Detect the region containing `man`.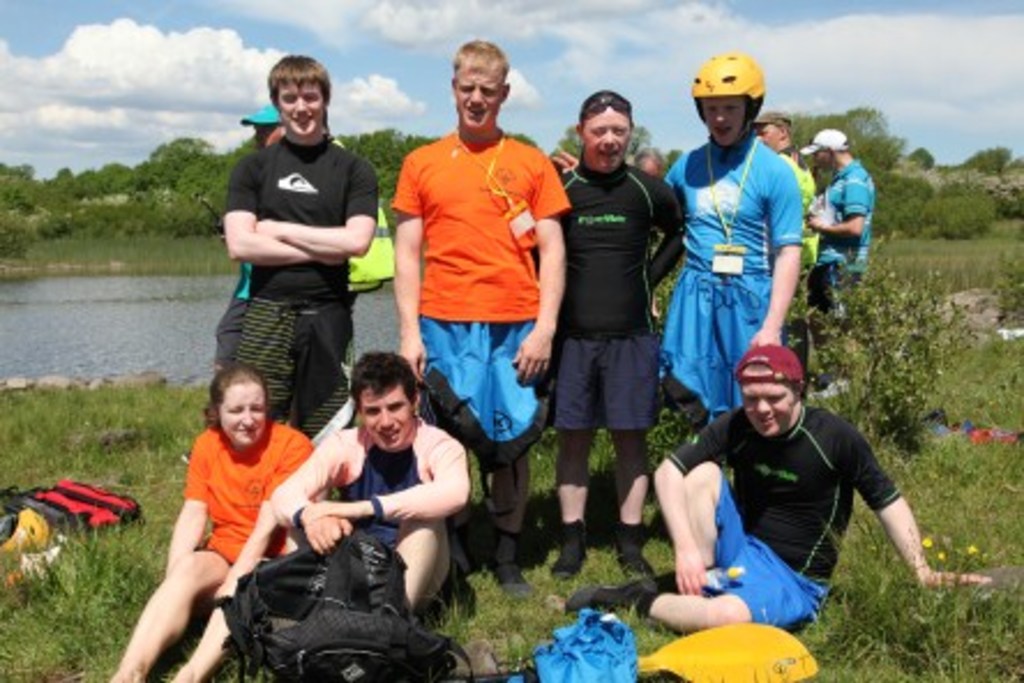
[394, 42, 572, 614].
